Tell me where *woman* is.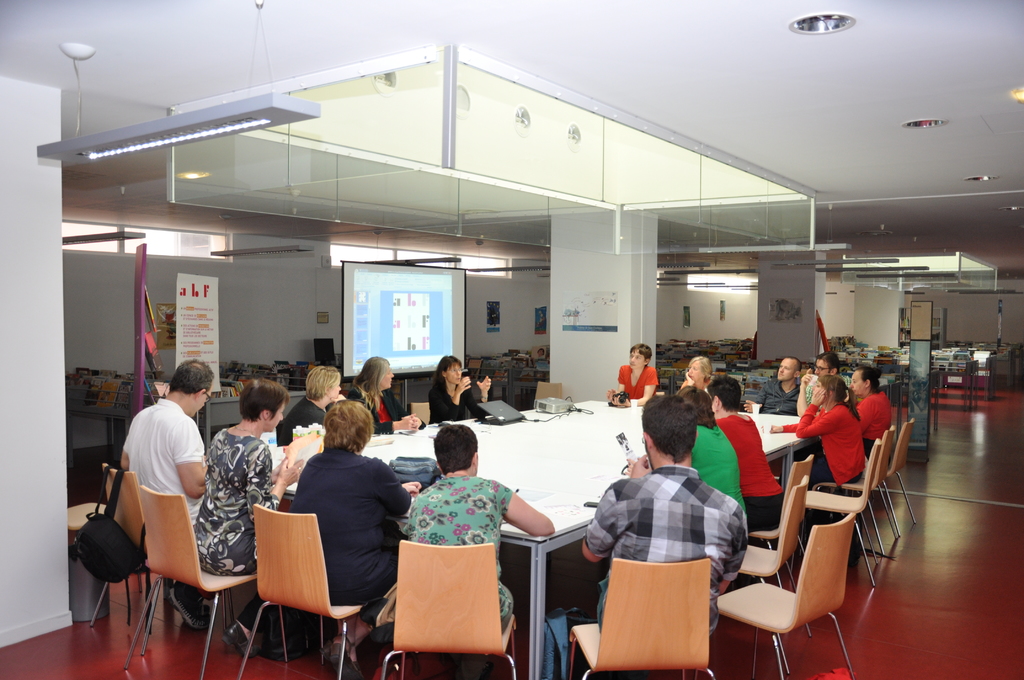
*woman* is at <bbox>428, 354, 492, 425</bbox>.
